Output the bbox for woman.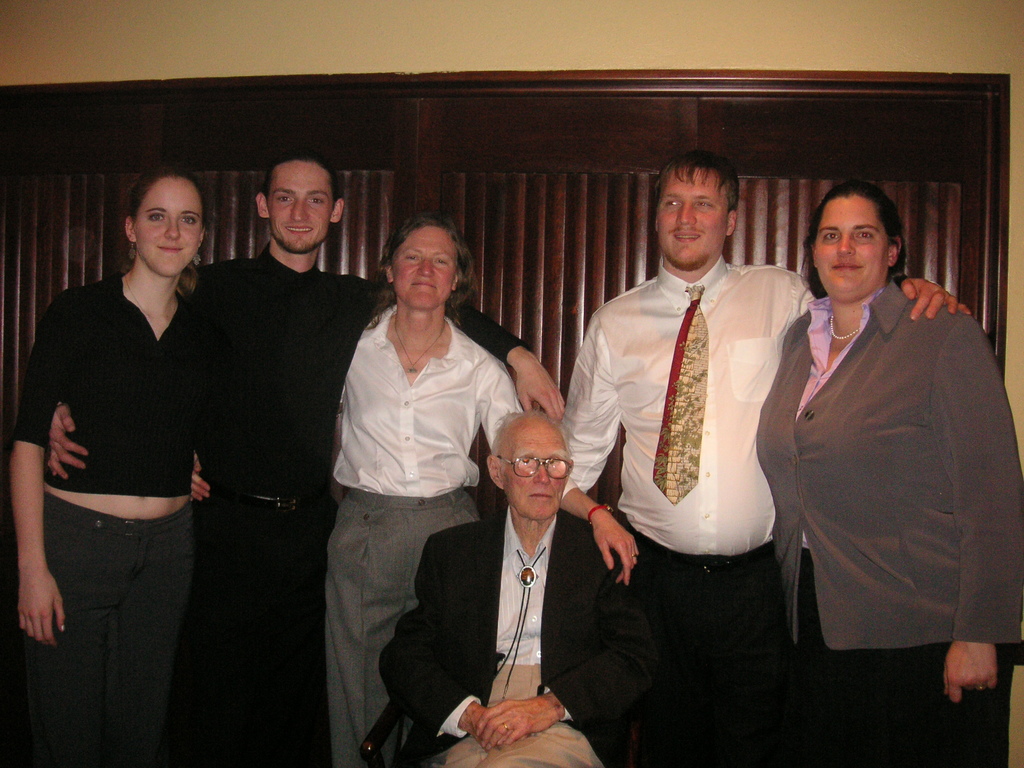
28,145,236,767.
